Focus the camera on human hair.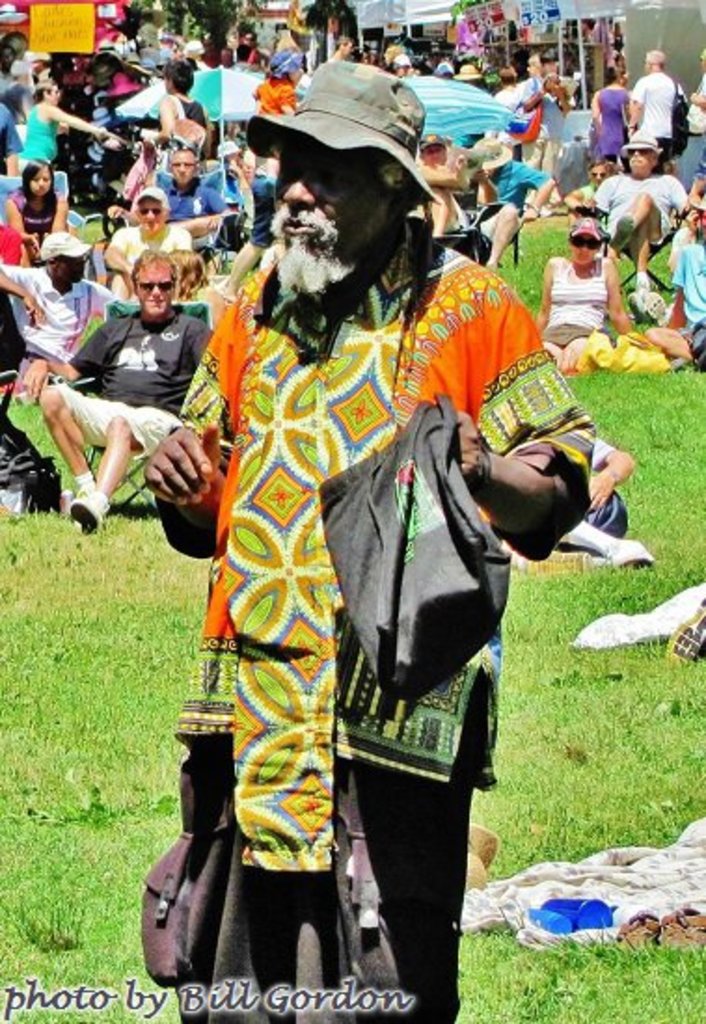
Focus region: box(160, 58, 194, 95).
